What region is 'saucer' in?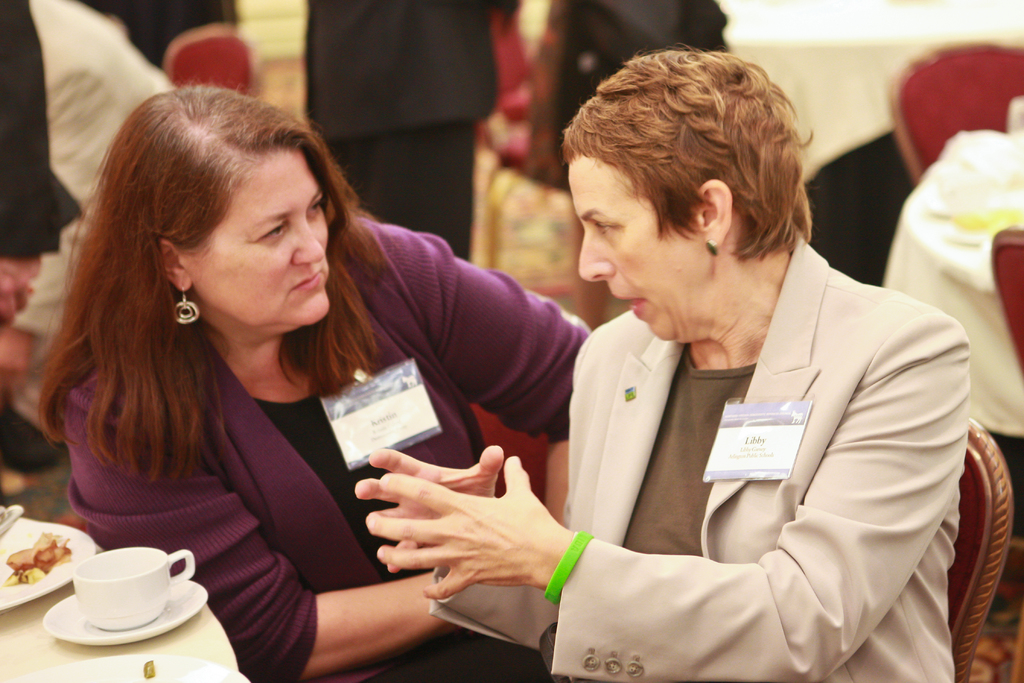
BBox(42, 587, 200, 649).
